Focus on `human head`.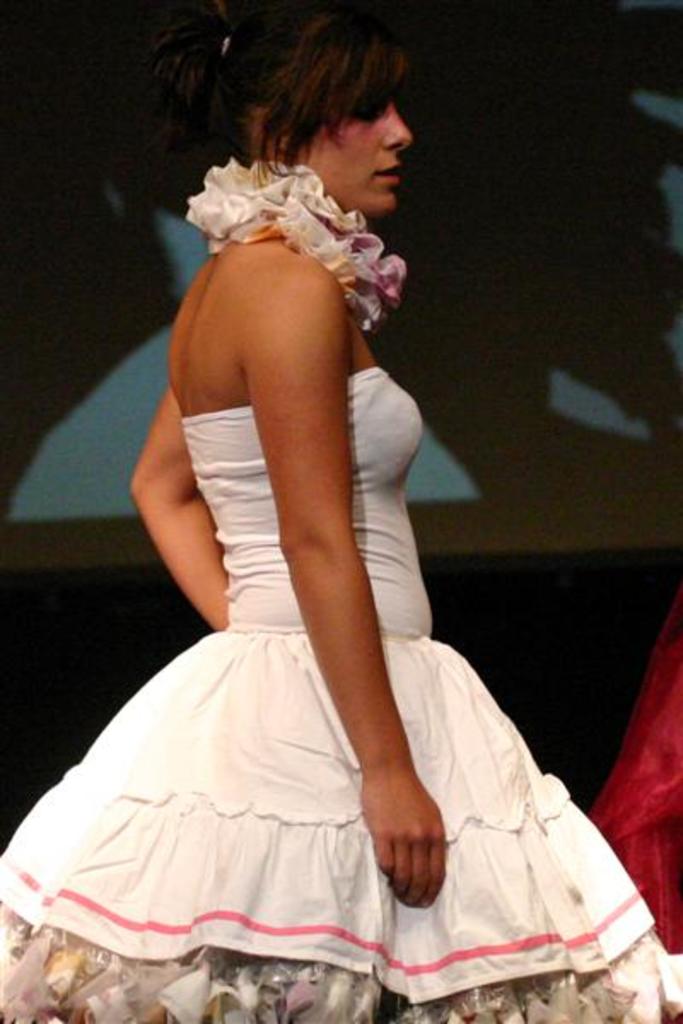
Focused at {"left": 212, "top": 22, "right": 430, "bottom": 203}.
